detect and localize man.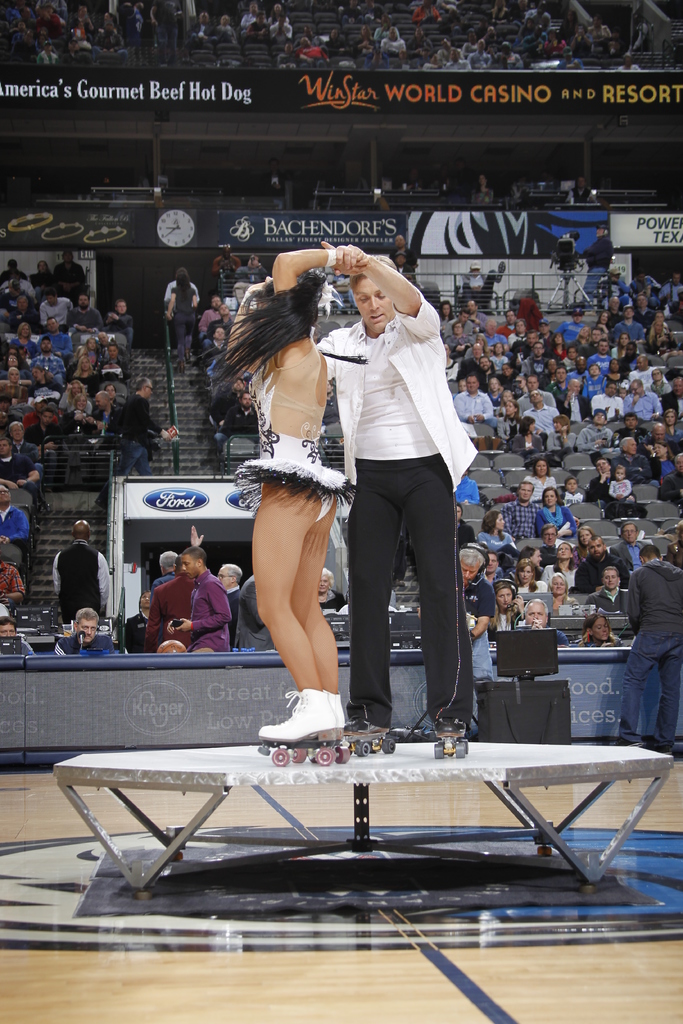
Localized at locate(85, 390, 126, 450).
